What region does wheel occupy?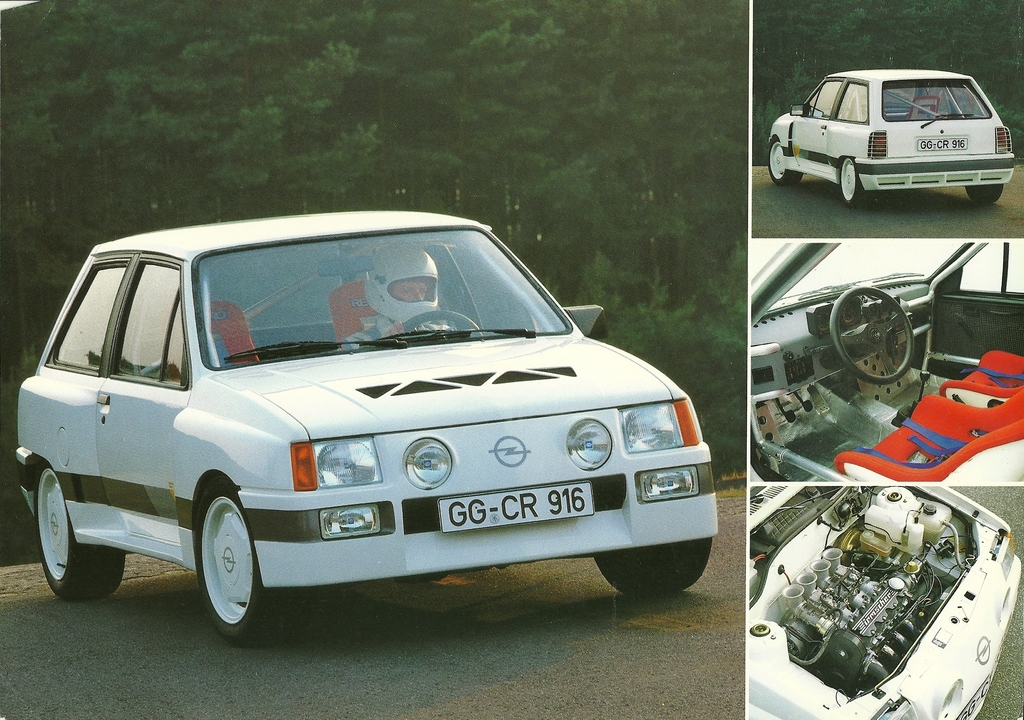
[left=838, top=156, right=871, bottom=208].
